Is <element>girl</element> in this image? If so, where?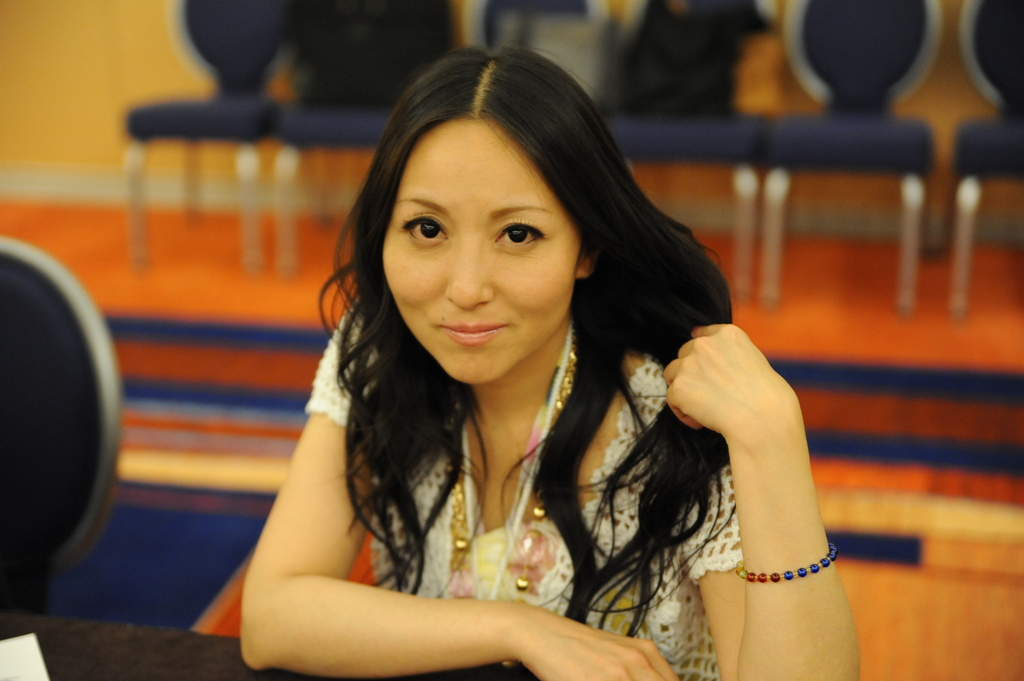
Yes, at detection(237, 44, 862, 680).
